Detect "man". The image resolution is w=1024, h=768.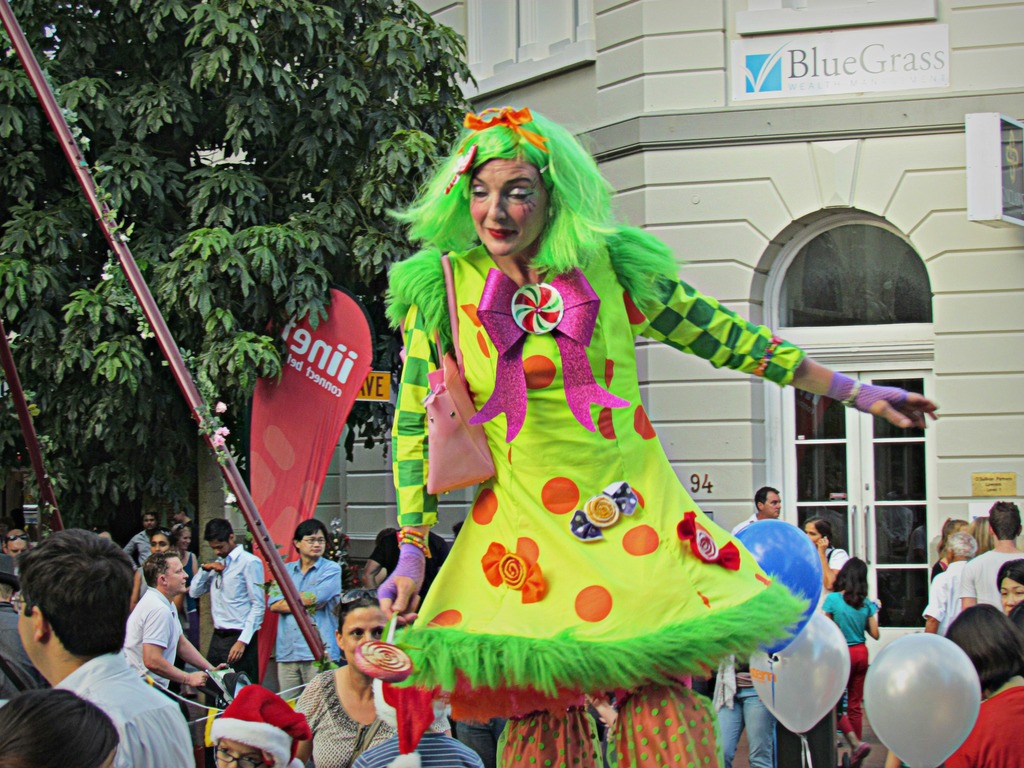
[left=922, top=525, right=977, bottom=637].
